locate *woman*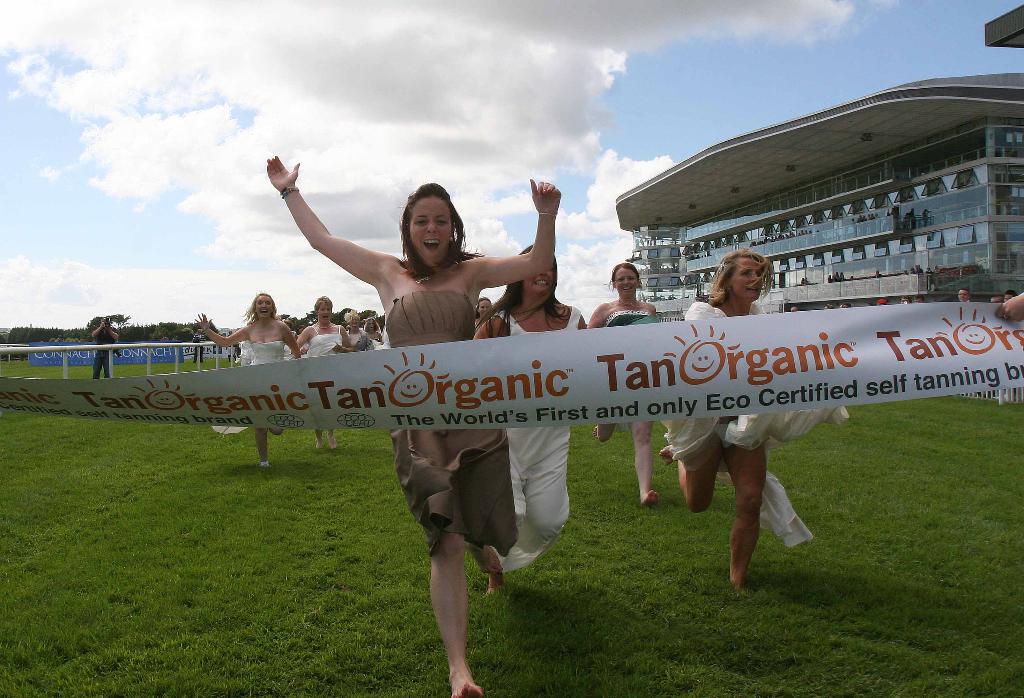
(260,150,563,697)
